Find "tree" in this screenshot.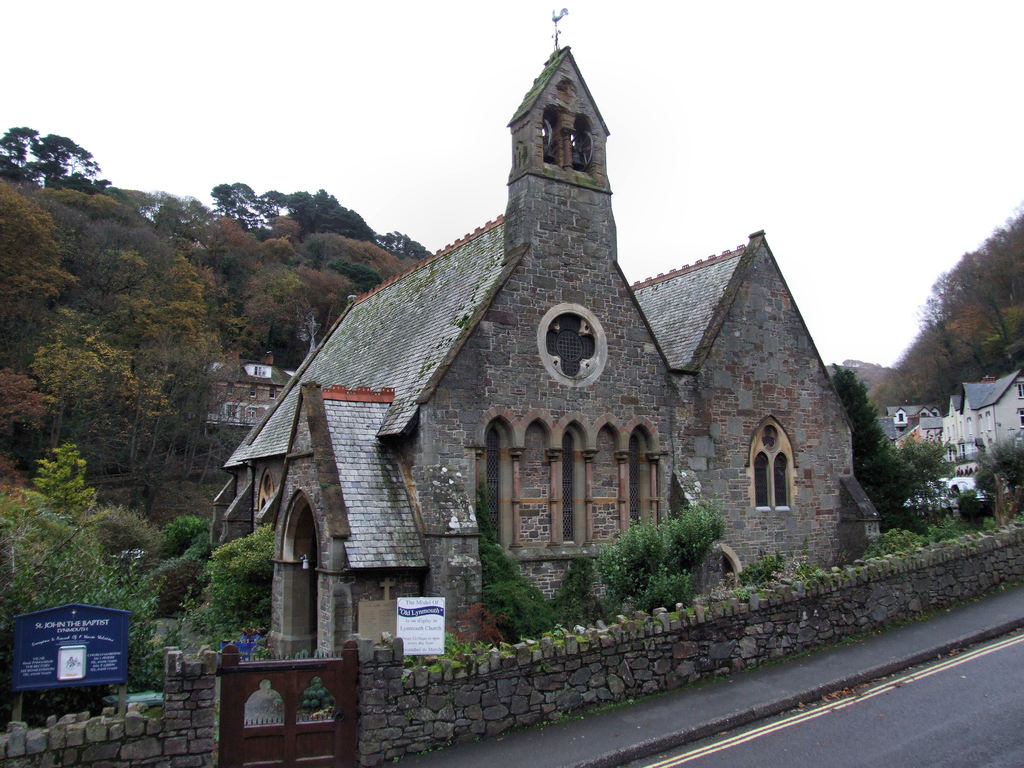
The bounding box for "tree" is x1=178 y1=522 x2=287 y2=637.
